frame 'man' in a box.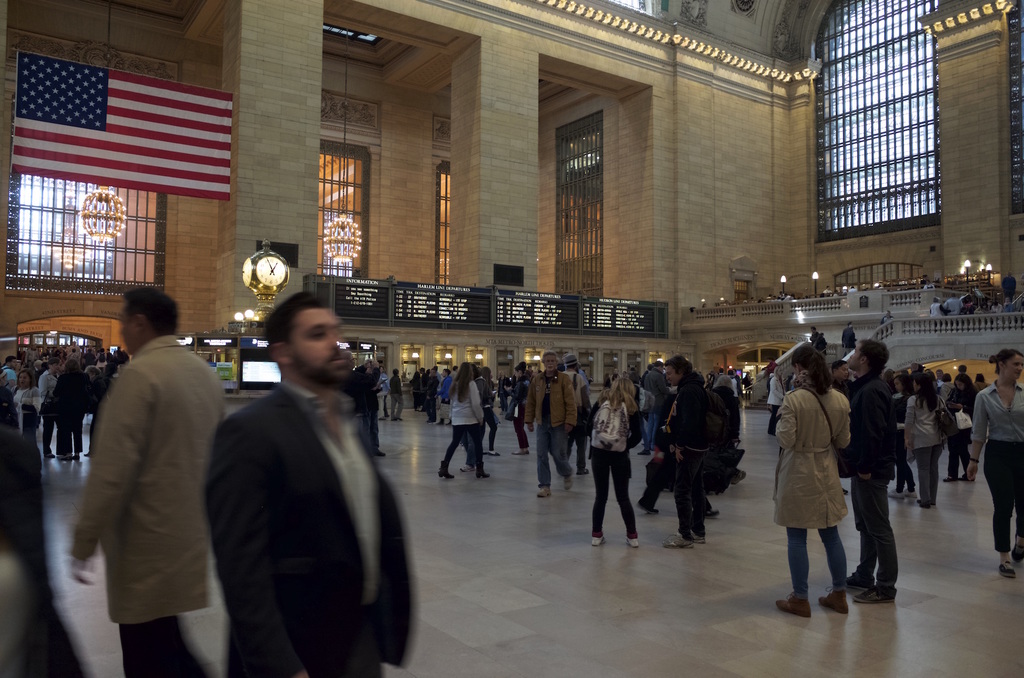
(left=655, top=356, right=732, bottom=551).
